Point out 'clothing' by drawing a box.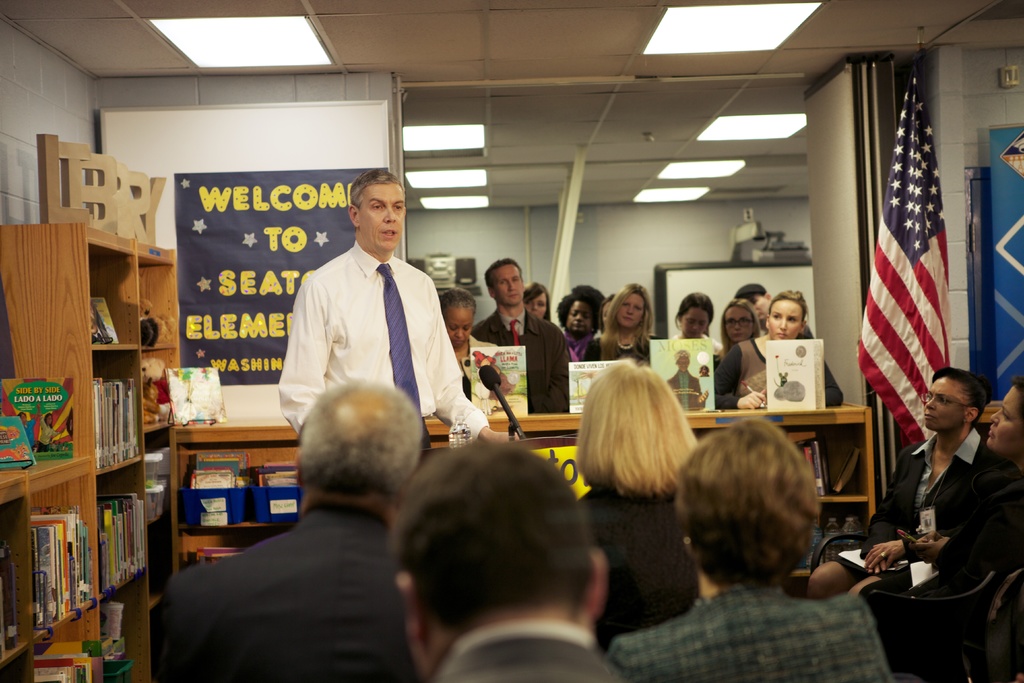
(x1=616, y1=582, x2=886, y2=677).
